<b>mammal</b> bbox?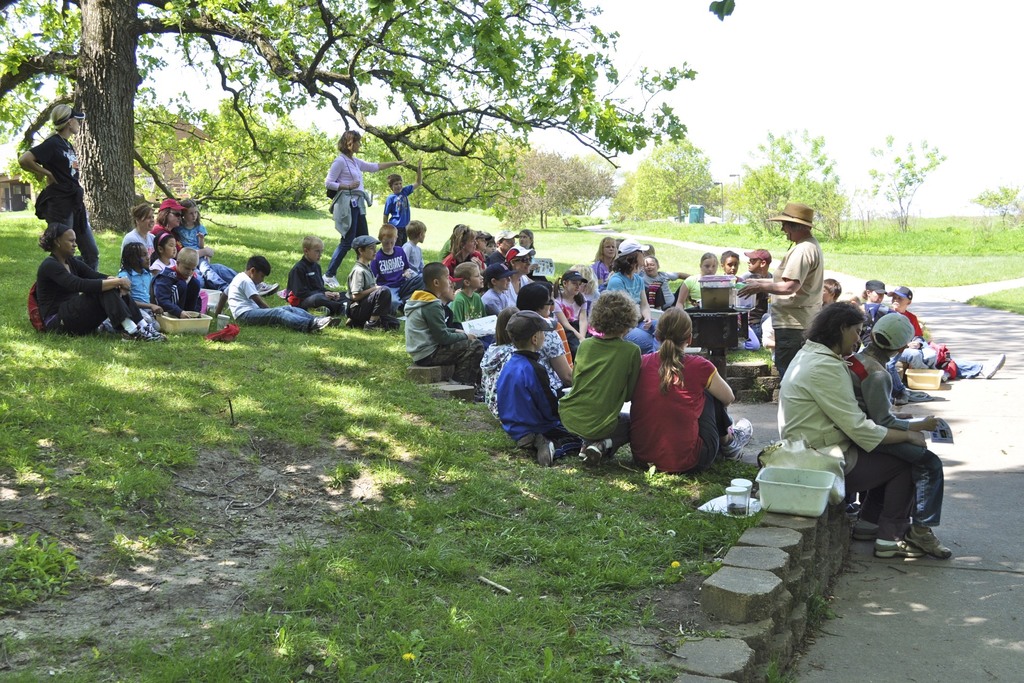
region(740, 194, 829, 375)
